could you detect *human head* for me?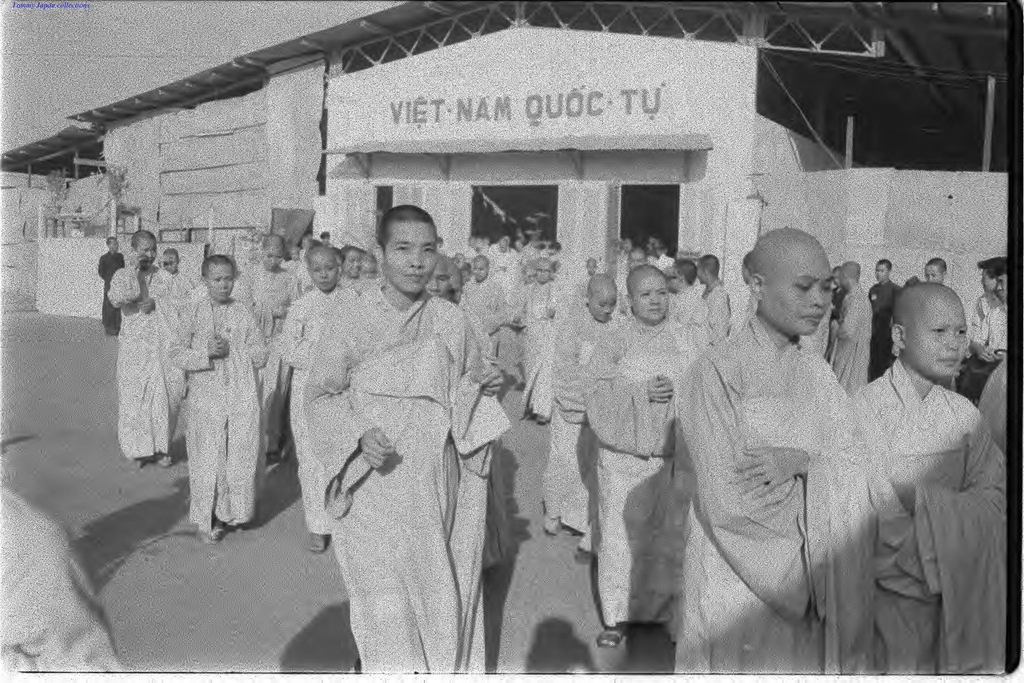
Detection result: {"left": 330, "top": 244, "right": 343, "bottom": 264}.
